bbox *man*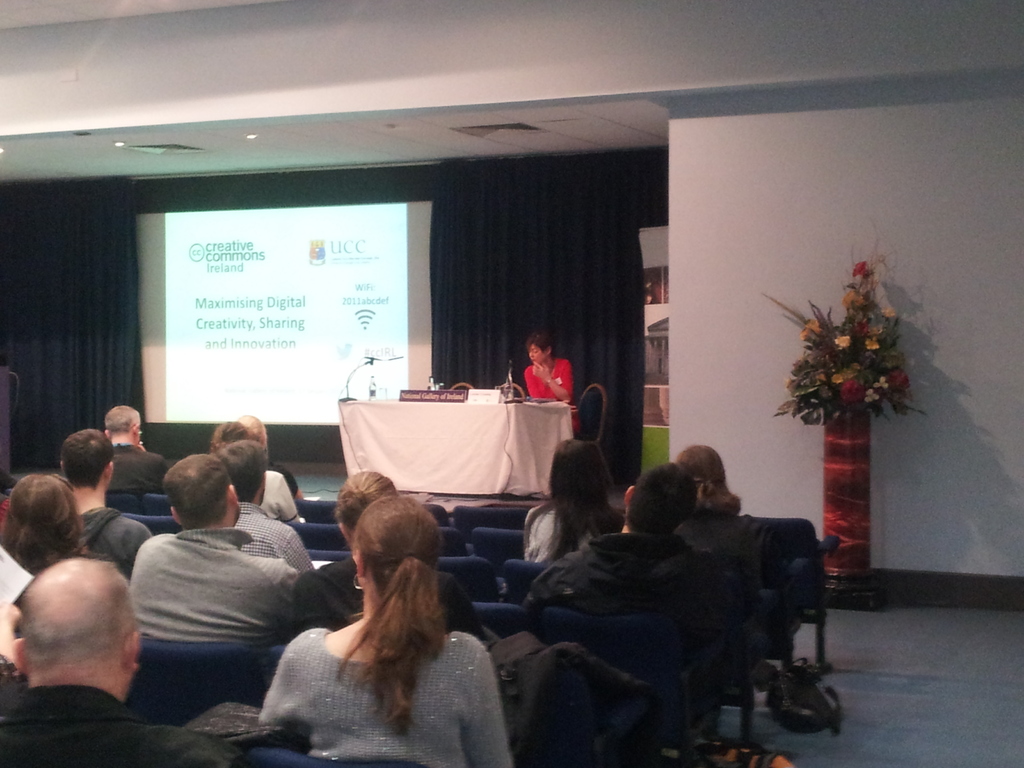
box(215, 439, 315, 574)
